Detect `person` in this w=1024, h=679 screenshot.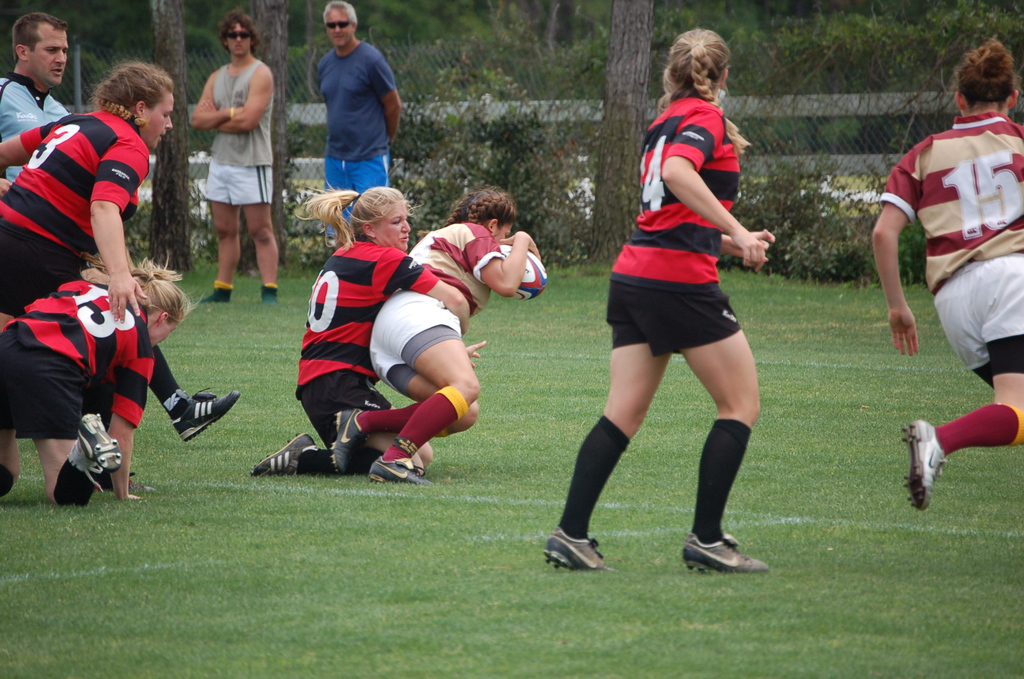
Detection: (314,0,406,265).
